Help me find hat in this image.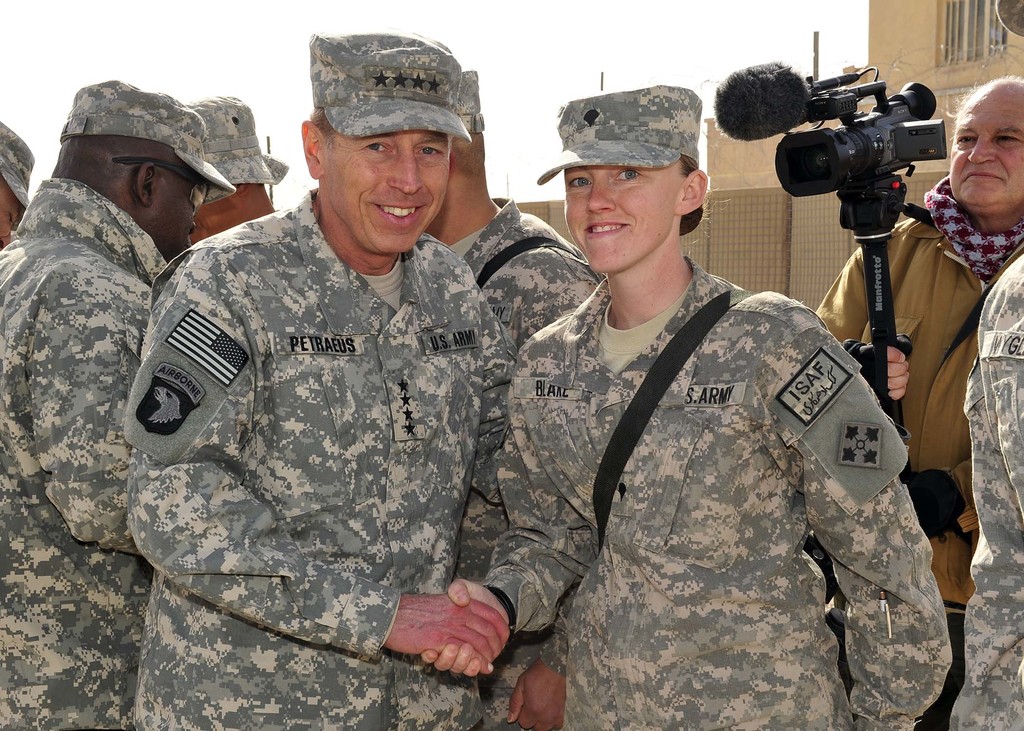
Found it: rect(307, 24, 470, 141).
